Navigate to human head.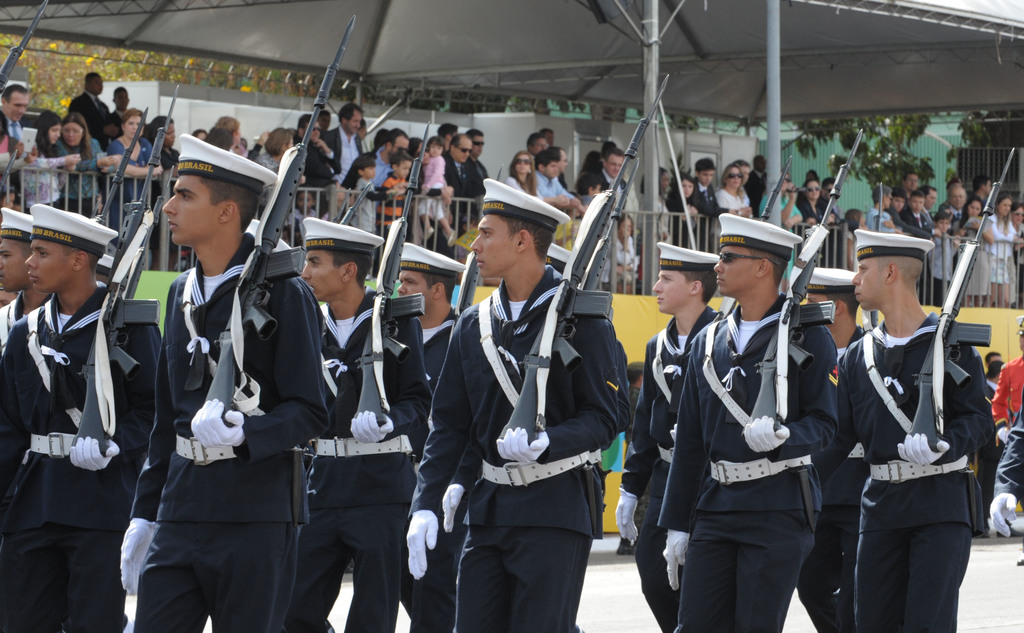
Navigation target: box=[438, 122, 458, 136].
